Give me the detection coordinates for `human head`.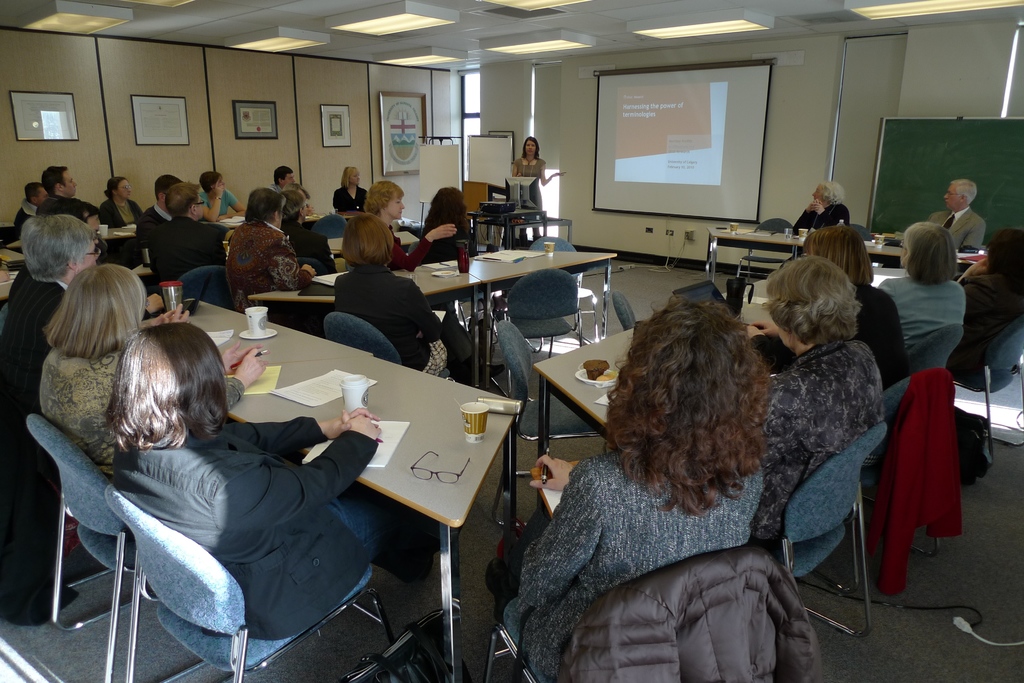
select_region(344, 163, 360, 188).
